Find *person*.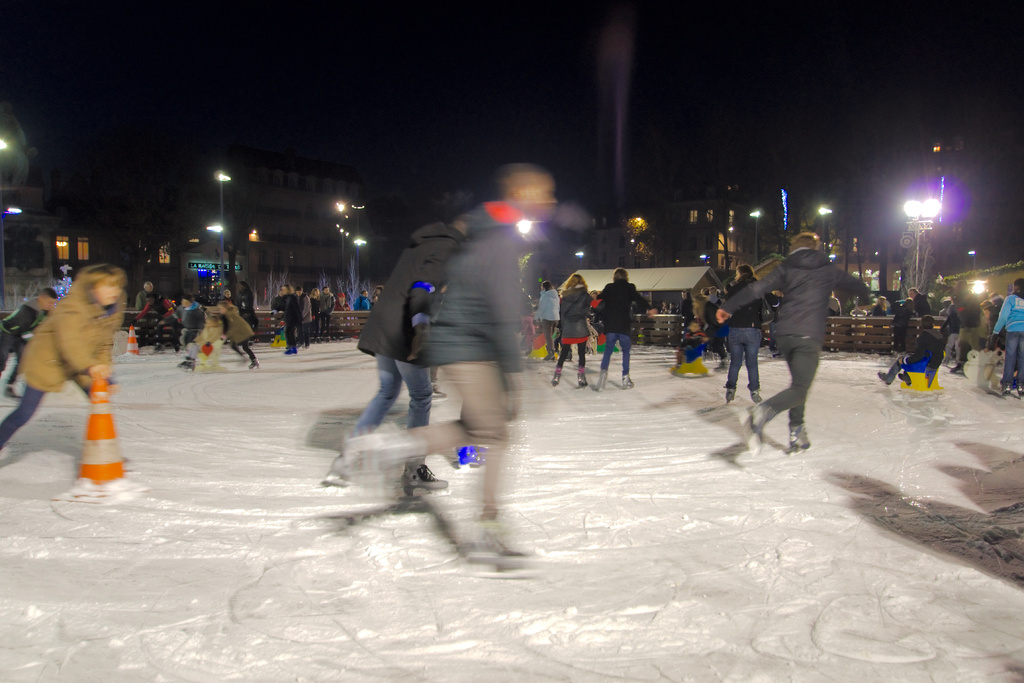
Rect(343, 161, 558, 579).
